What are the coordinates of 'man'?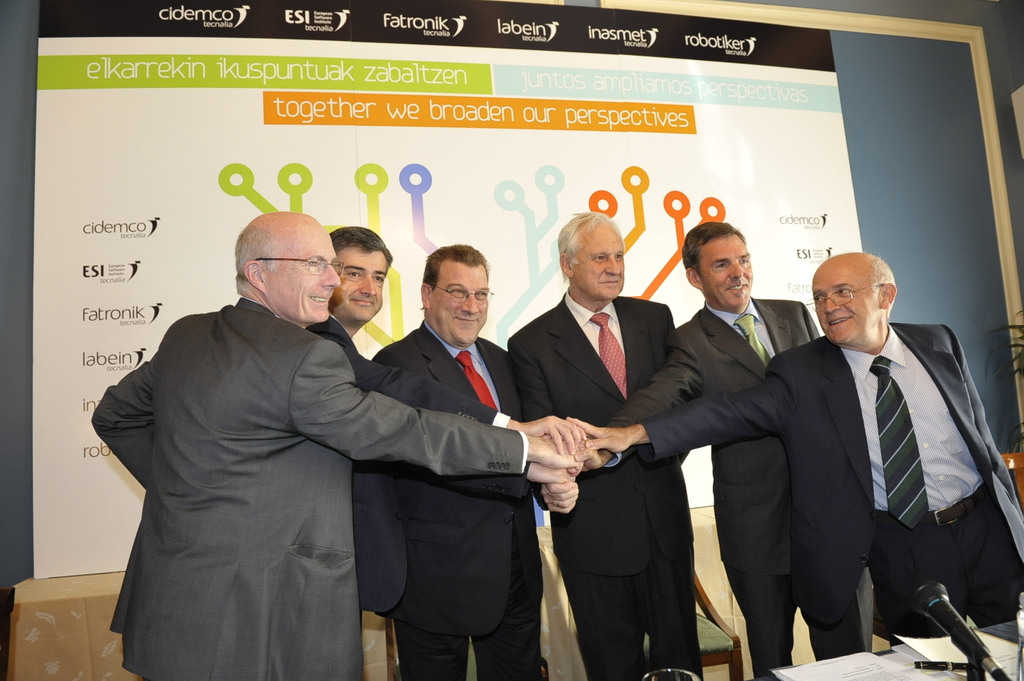
select_region(562, 246, 1023, 625).
